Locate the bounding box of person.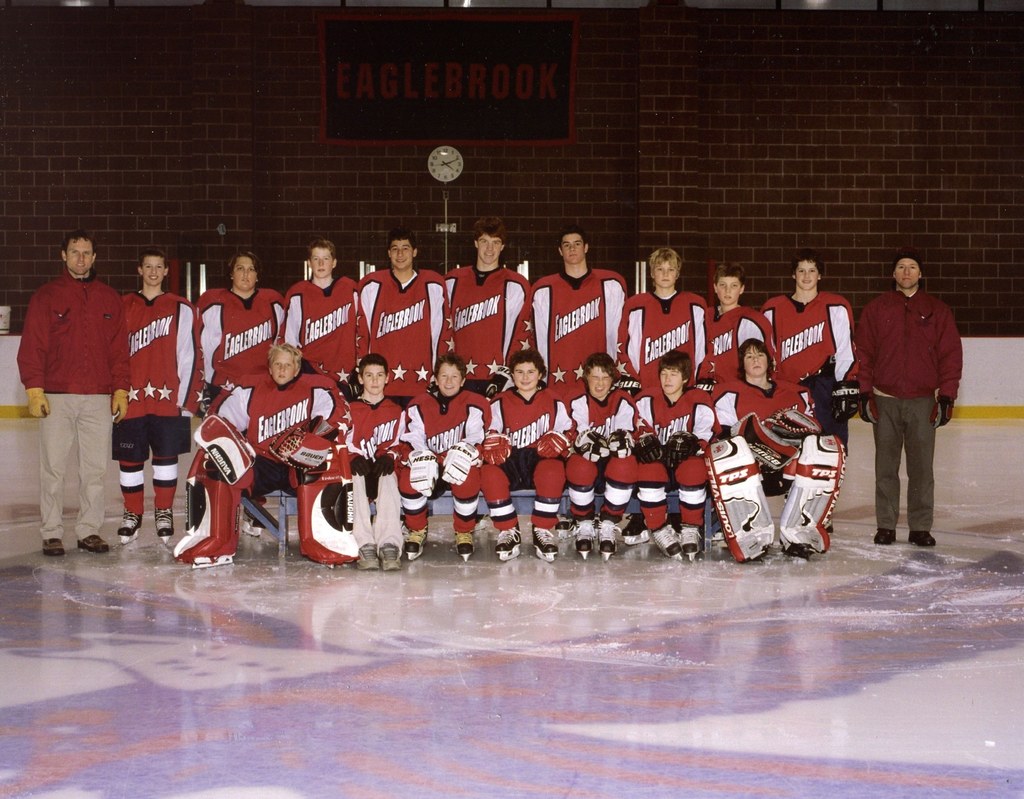
Bounding box: region(360, 238, 450, 390).
